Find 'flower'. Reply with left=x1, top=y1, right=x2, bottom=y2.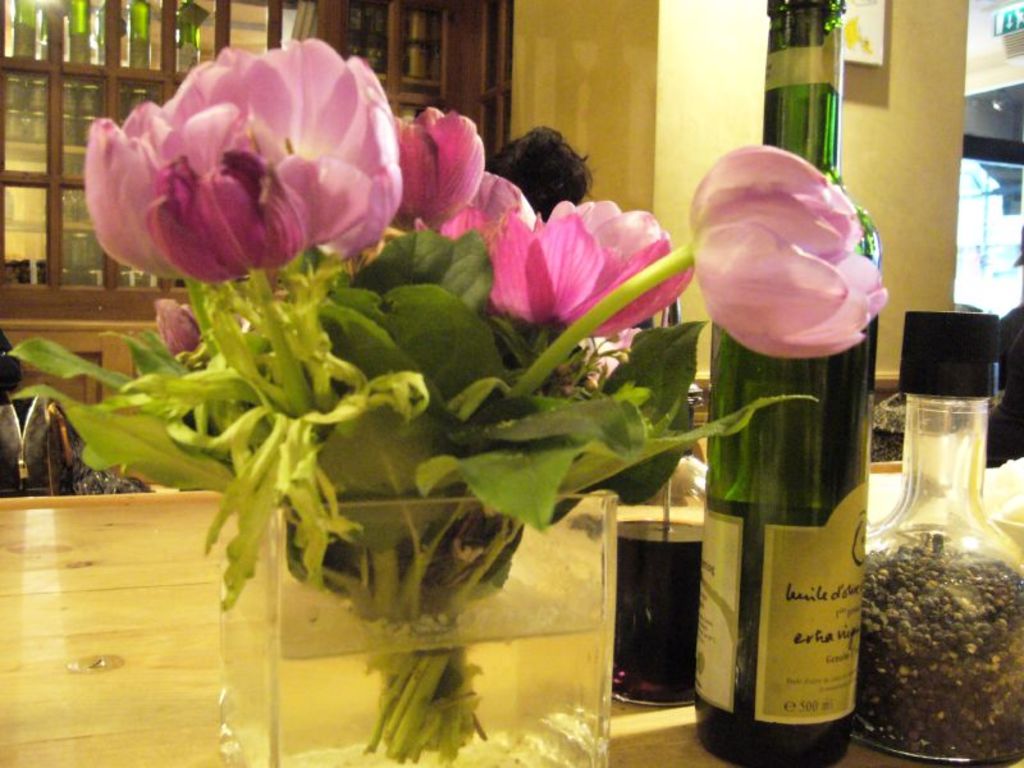
left=691, top=138, right=893, bottom=355.
